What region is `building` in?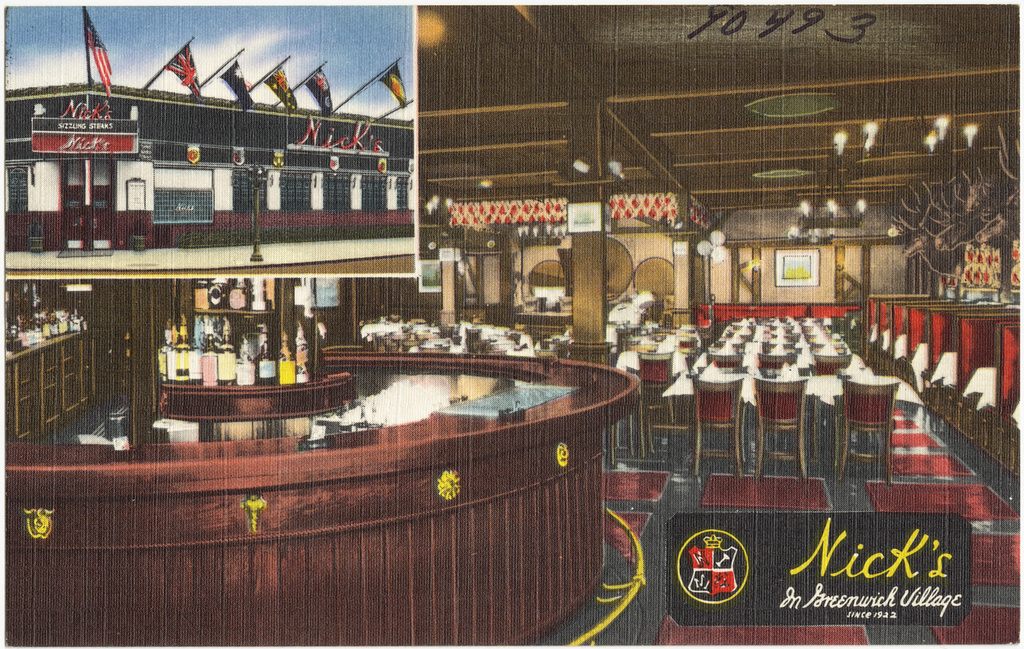
(5, 1, 1023, 648).
